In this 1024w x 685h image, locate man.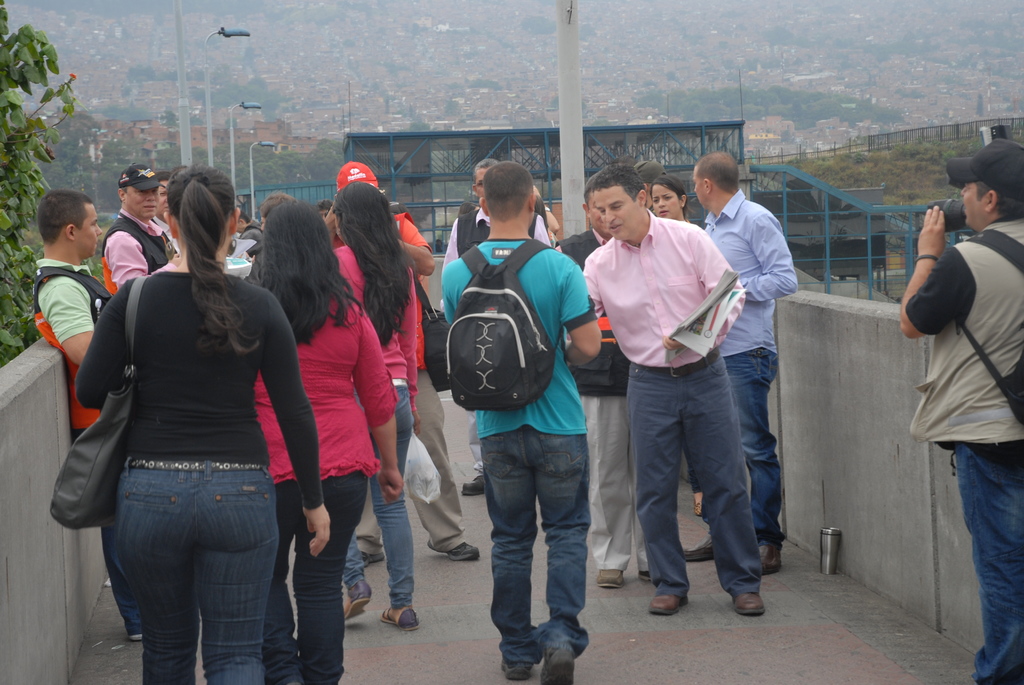
Bounding box: (x1=554, y1=179, x2=655, y2=589).
